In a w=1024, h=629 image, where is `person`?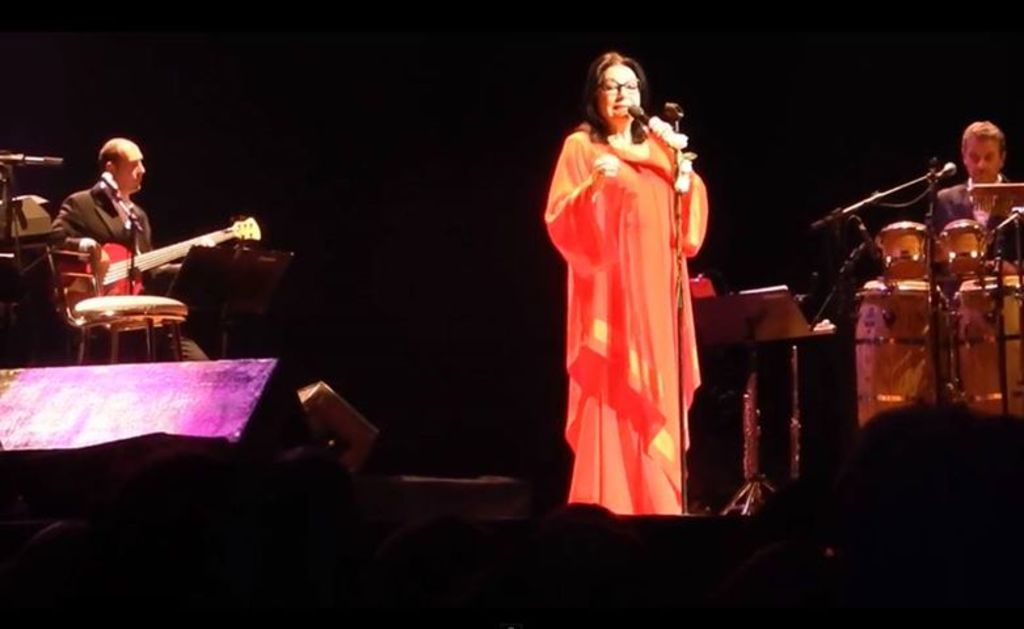
x1=49 y1=134 x2=208 y2=372.
